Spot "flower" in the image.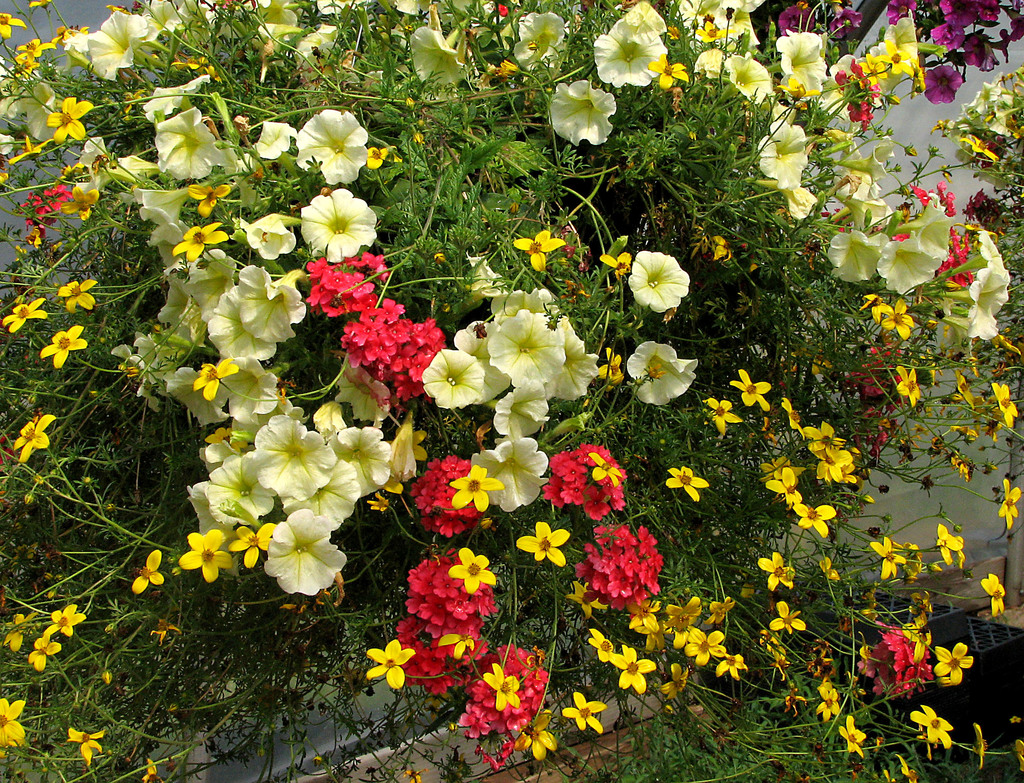
"flower" found at (420,344,486,405).
